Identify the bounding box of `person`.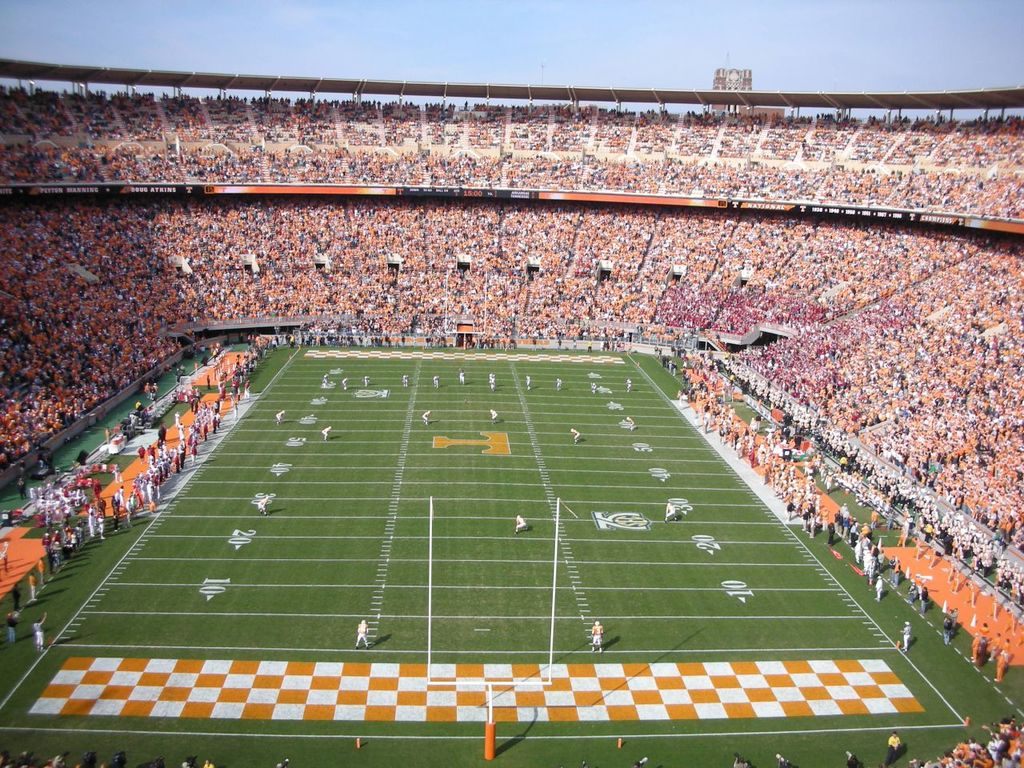
[x1=420, y1=410, x2=430, y2=426].
